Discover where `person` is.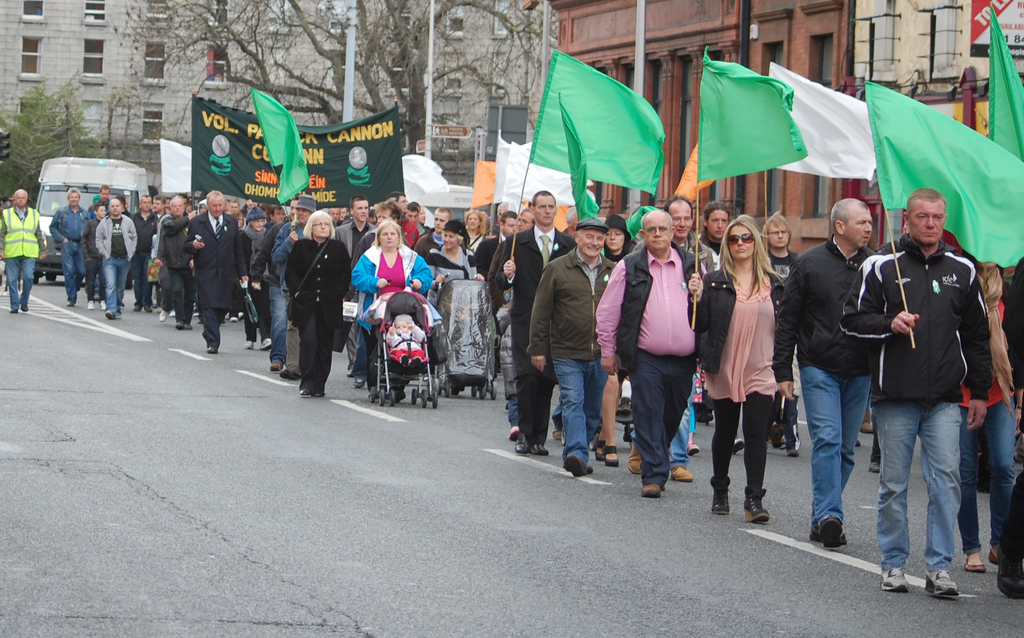
Discovered at [386,193,416,247].
